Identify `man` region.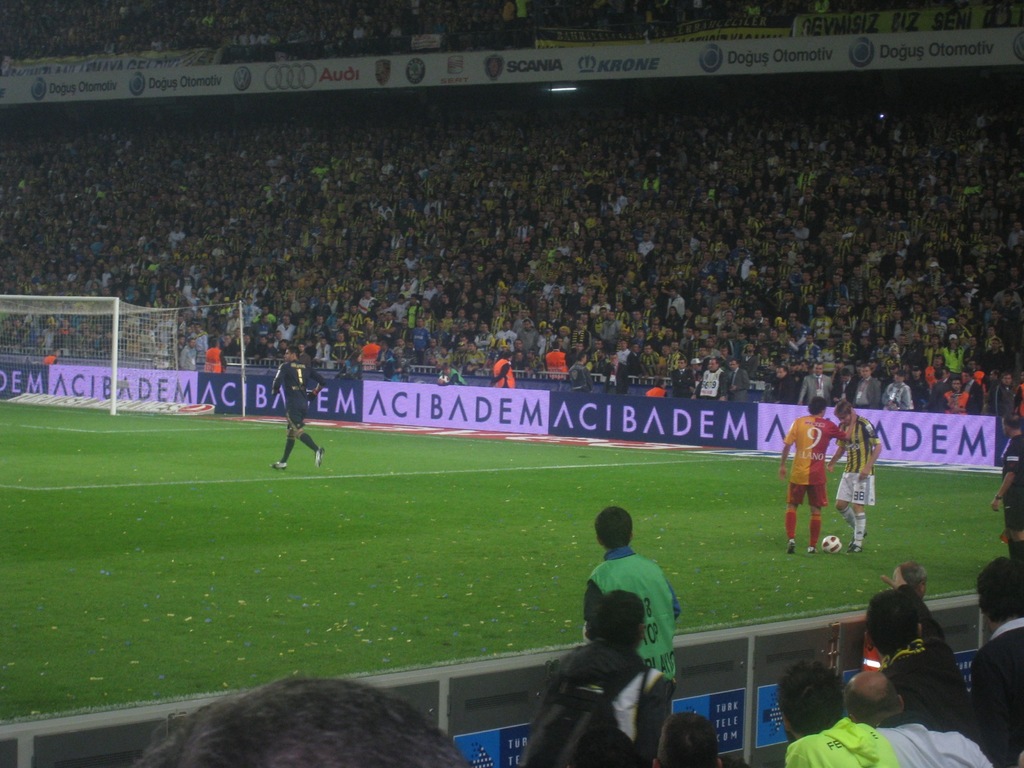
Region: locate(829, 399, 881, 550).
